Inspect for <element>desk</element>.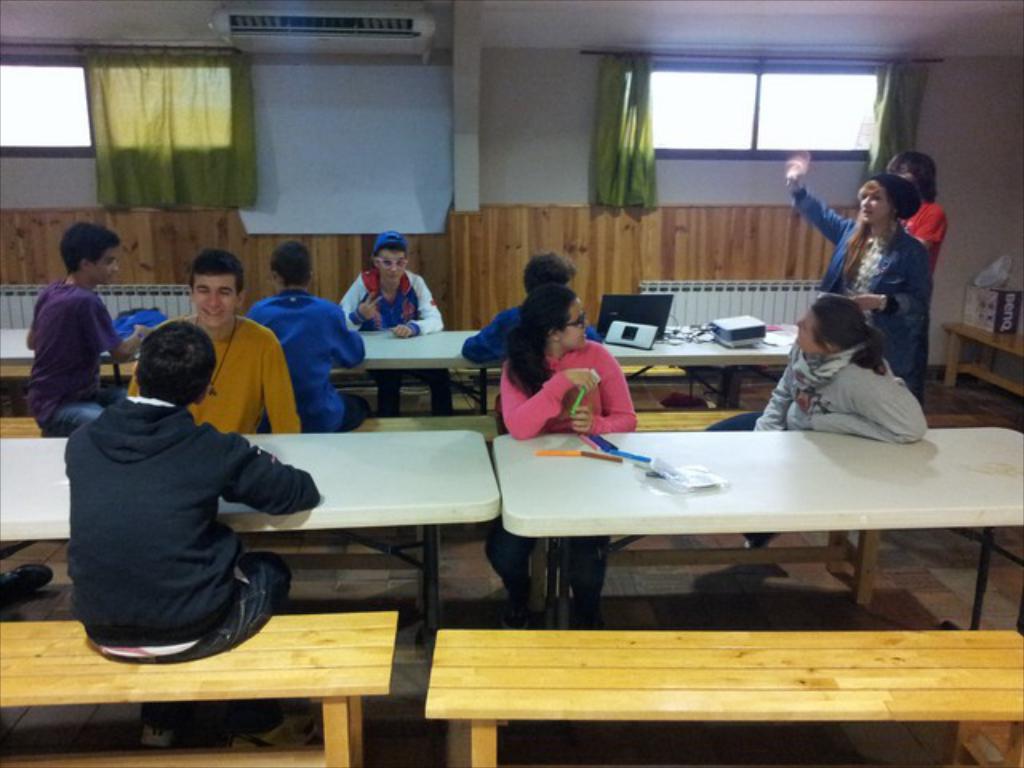
Inspection: (443, 395, 1021, 645).
